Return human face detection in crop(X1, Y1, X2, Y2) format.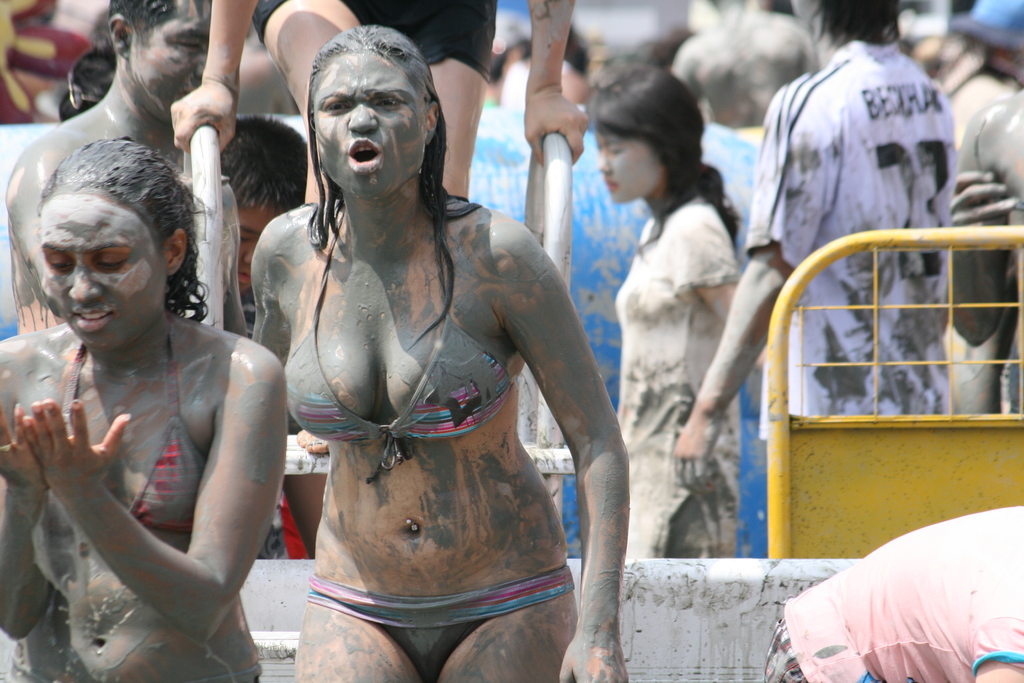
crop(595, 129, 665, 206).
